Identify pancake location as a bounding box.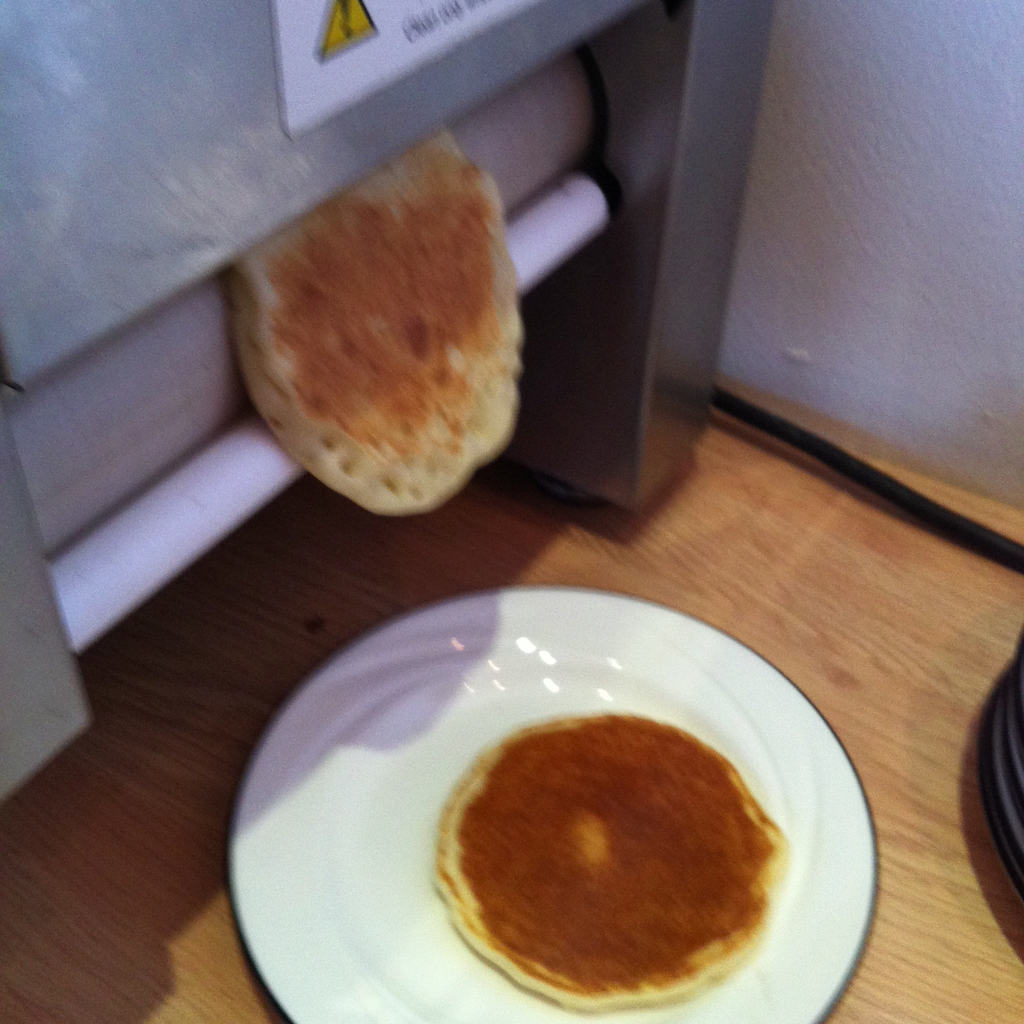
(225, 128, 529, 518).
